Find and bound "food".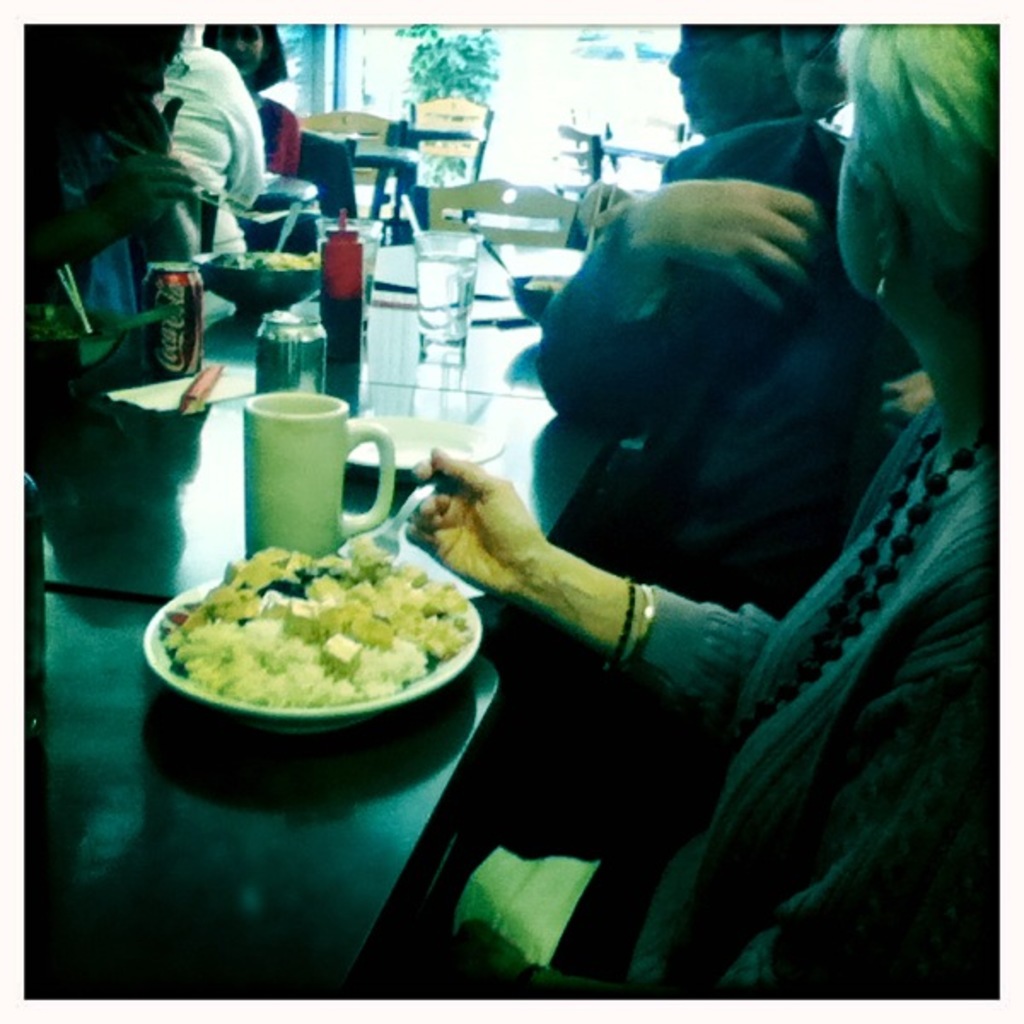
Bound: 155/526/478/734.
